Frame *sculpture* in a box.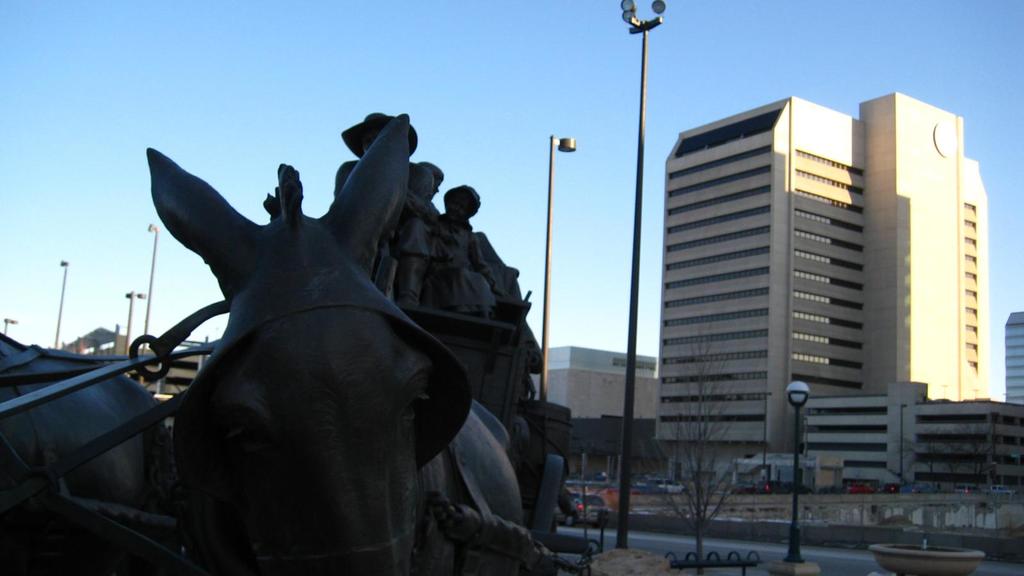
box(437, 180, 507, 324).
